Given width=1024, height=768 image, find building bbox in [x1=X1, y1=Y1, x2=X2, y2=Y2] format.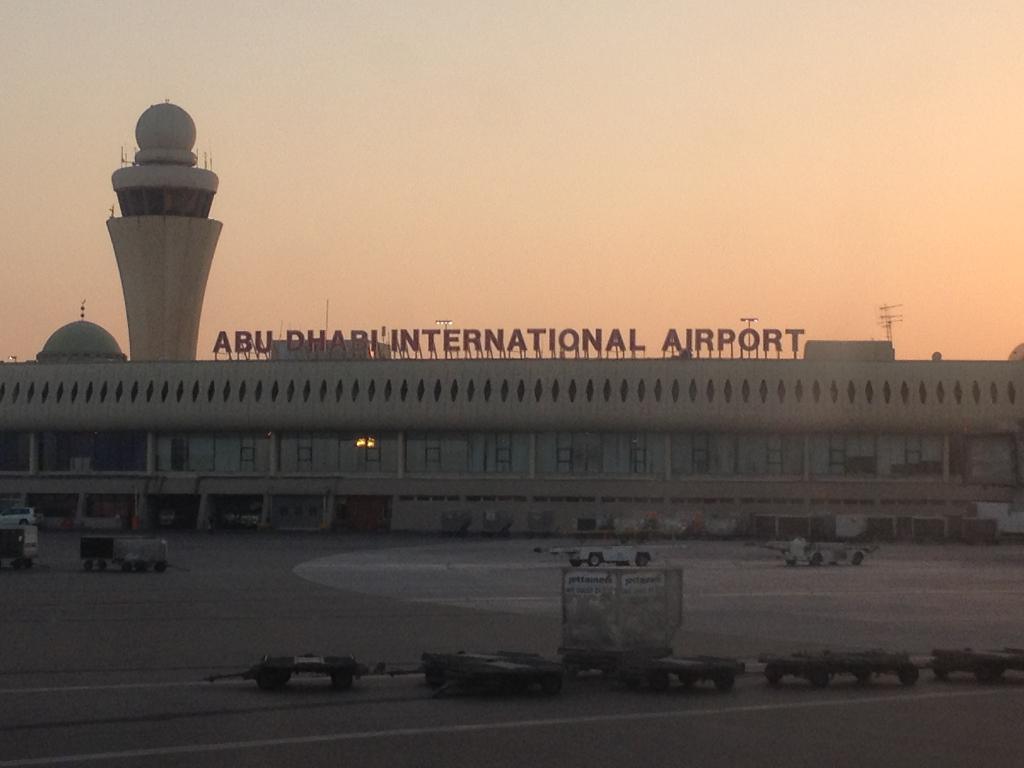
[x1=0, y1=104, x2=1020, y2=540].
